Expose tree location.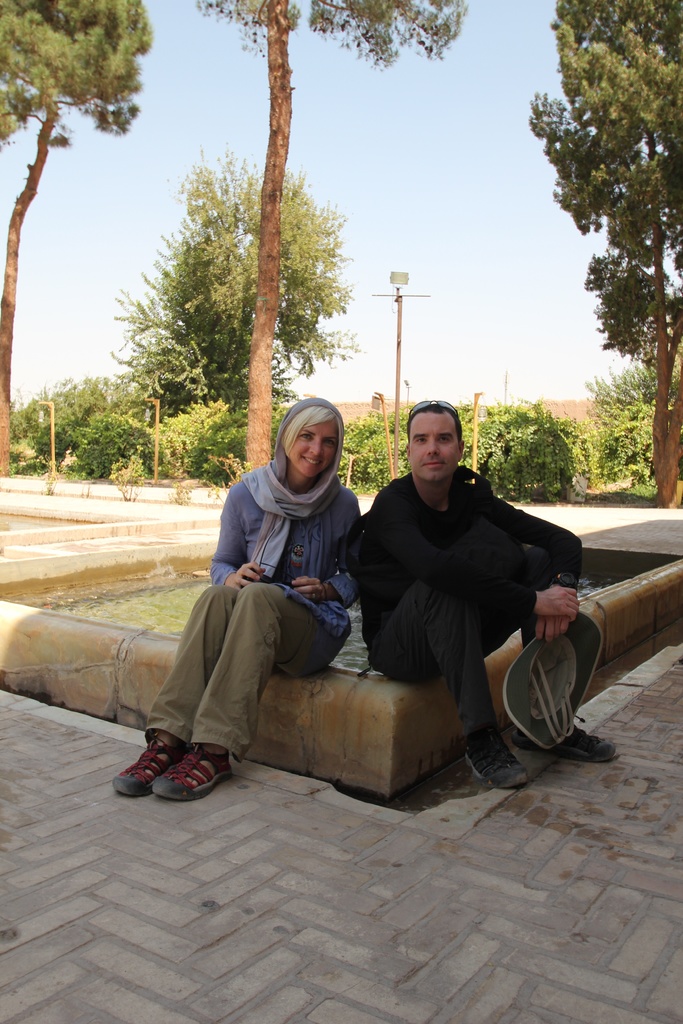
Exposed at 0,0,155,473.
